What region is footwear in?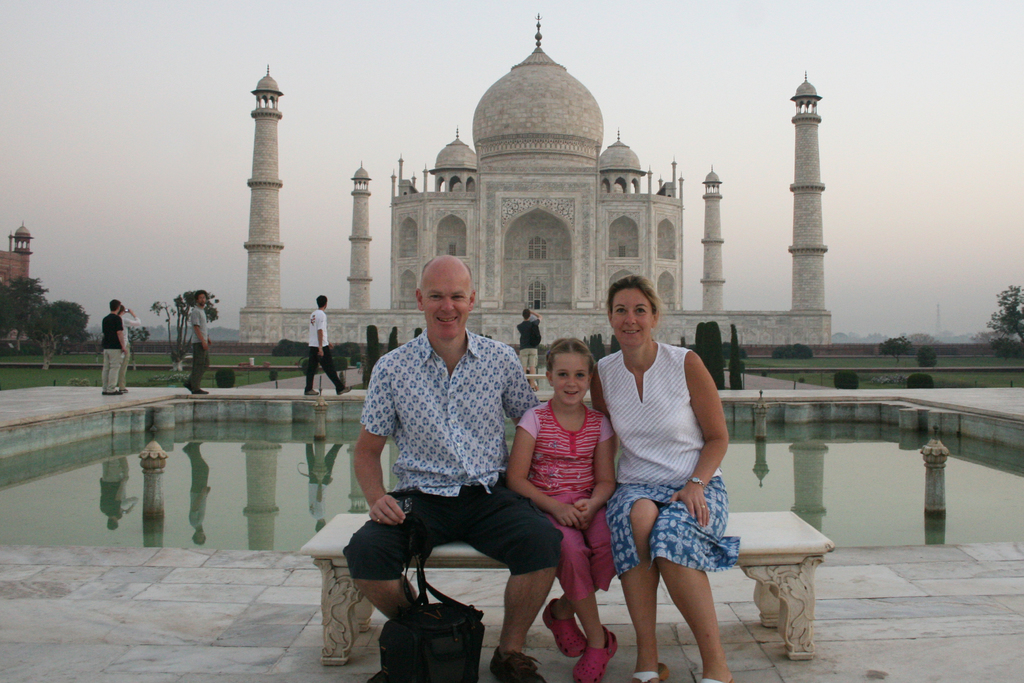
488, 649, 548, 682.
